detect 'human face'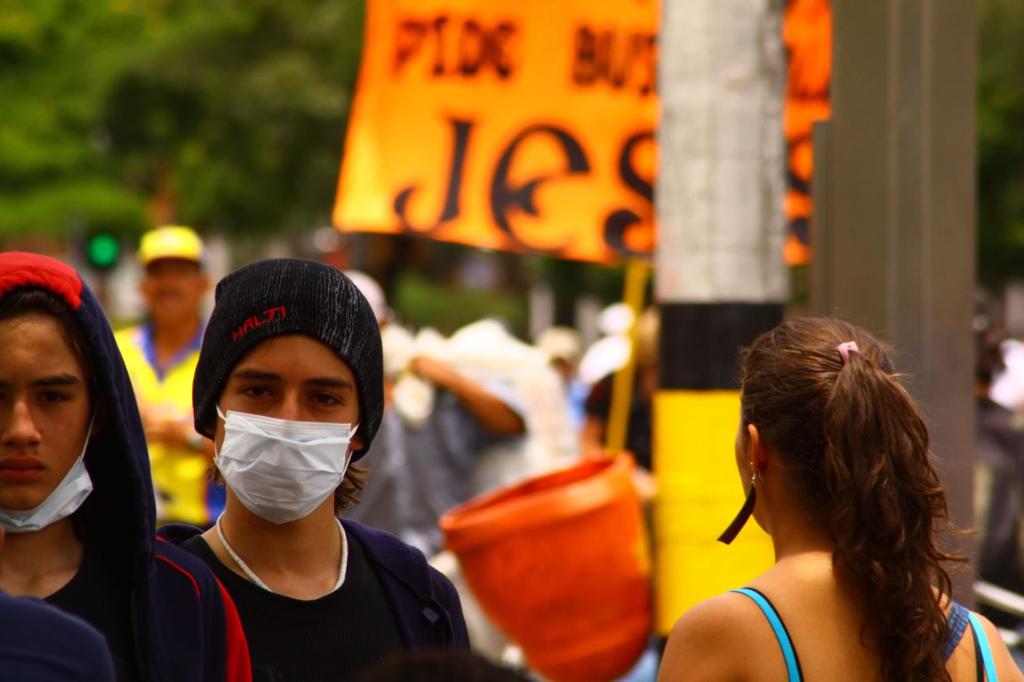
147:265:199:314
